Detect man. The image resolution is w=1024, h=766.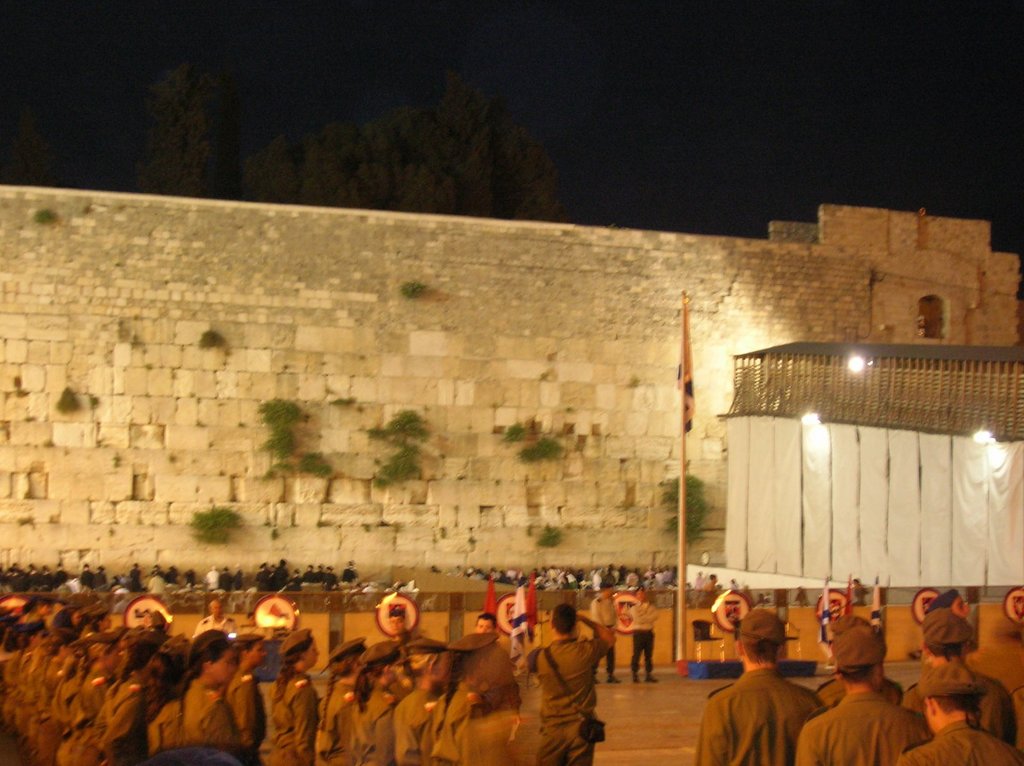
rect(206, 561, 220, 587).
